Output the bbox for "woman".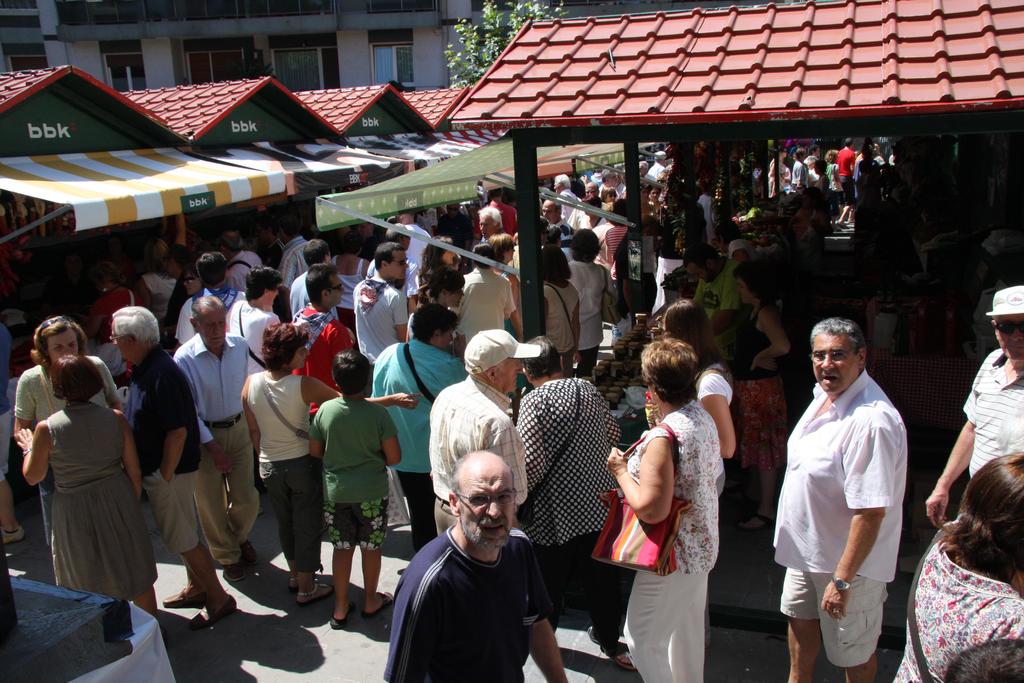
<region>598, 188, 620, 204</region>.
